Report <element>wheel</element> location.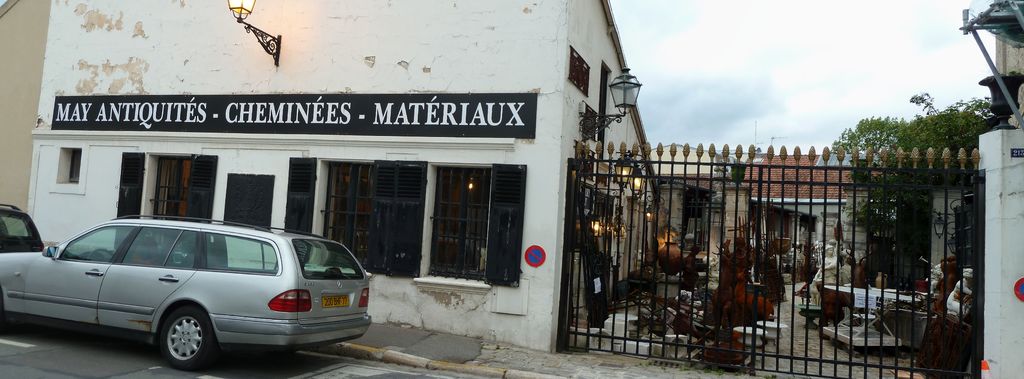
Report: x1=138, y1=302, x2=205, y2=361.
